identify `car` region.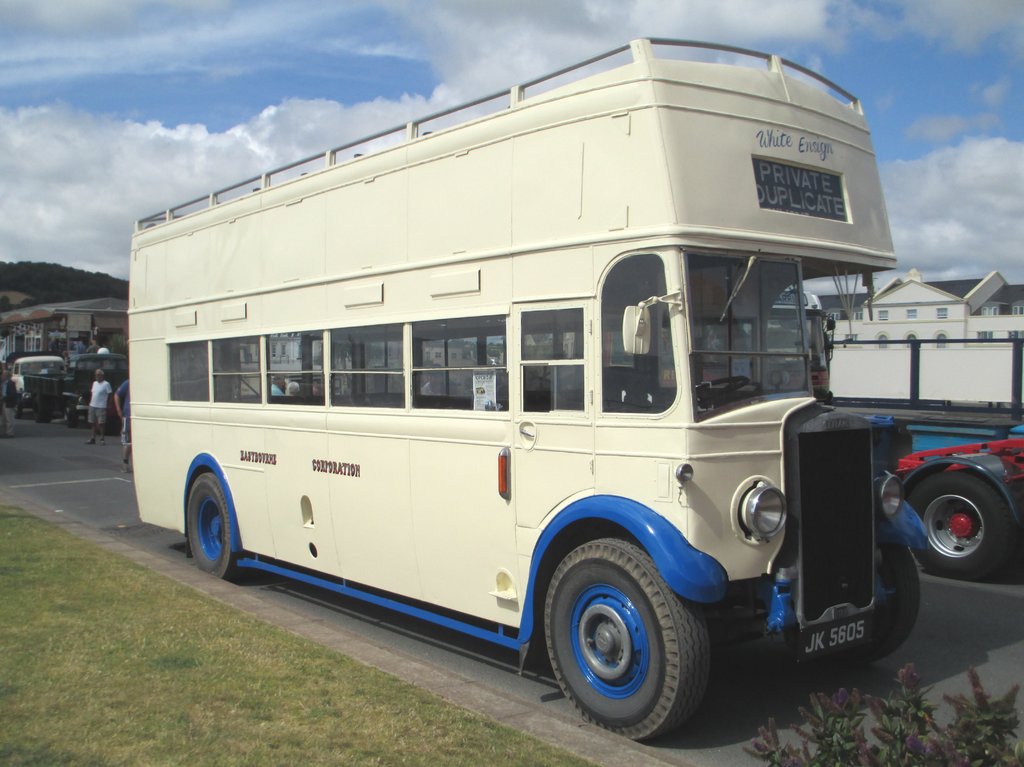
Region: bbox=(7, 355, 67, 408).
